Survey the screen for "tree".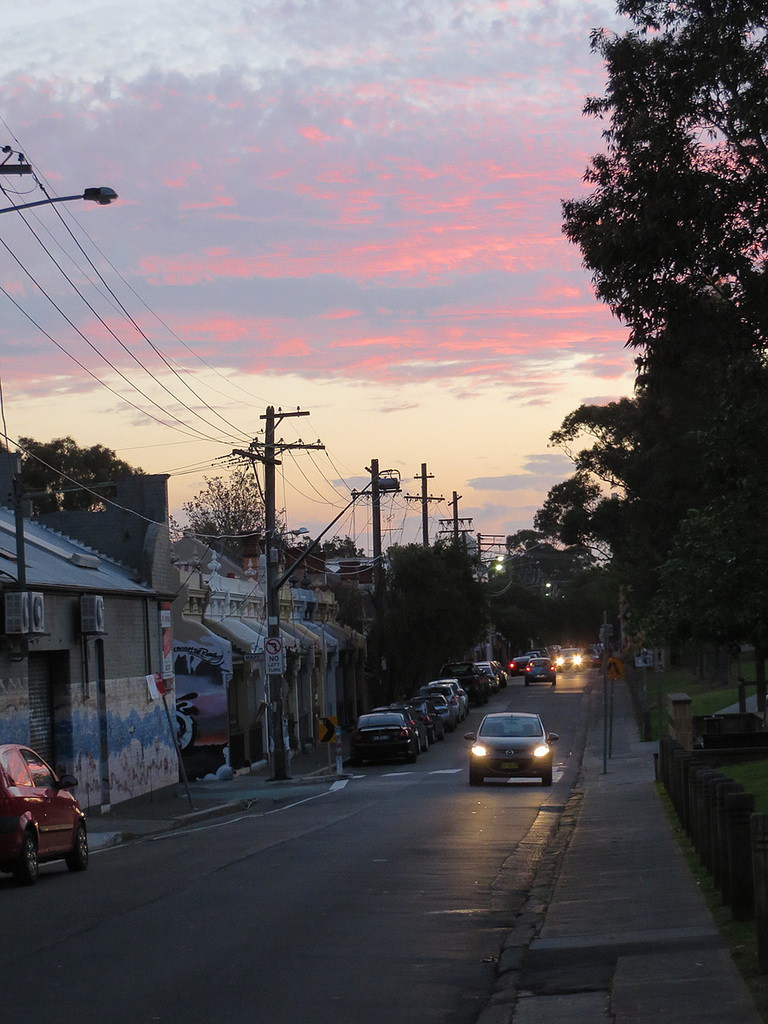
Survey found: (358,527,484,693).
